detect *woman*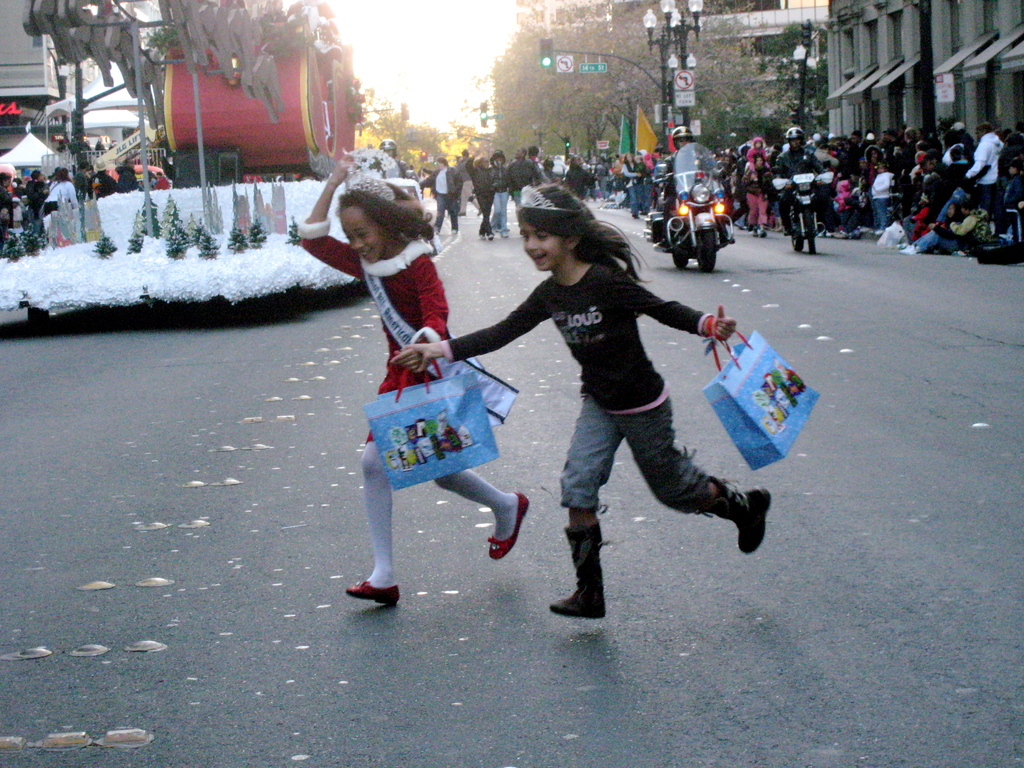
25:170:52:222
